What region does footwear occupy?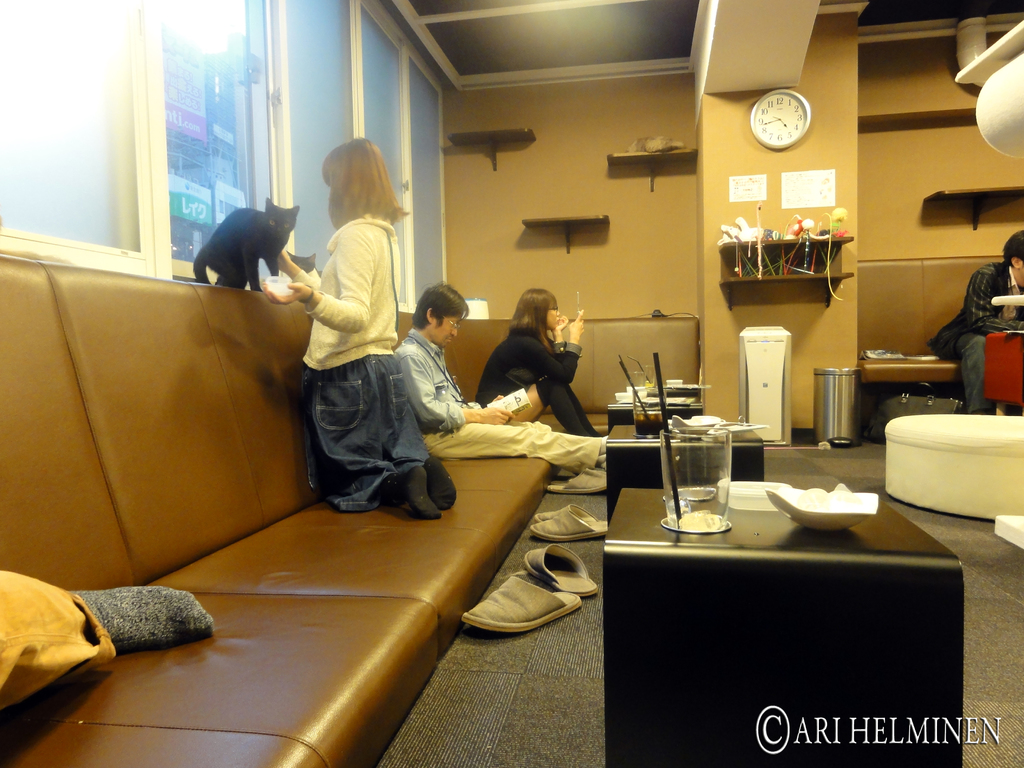
{"left": 526, "top": 537, "right": 600, "bottom": 602}.
